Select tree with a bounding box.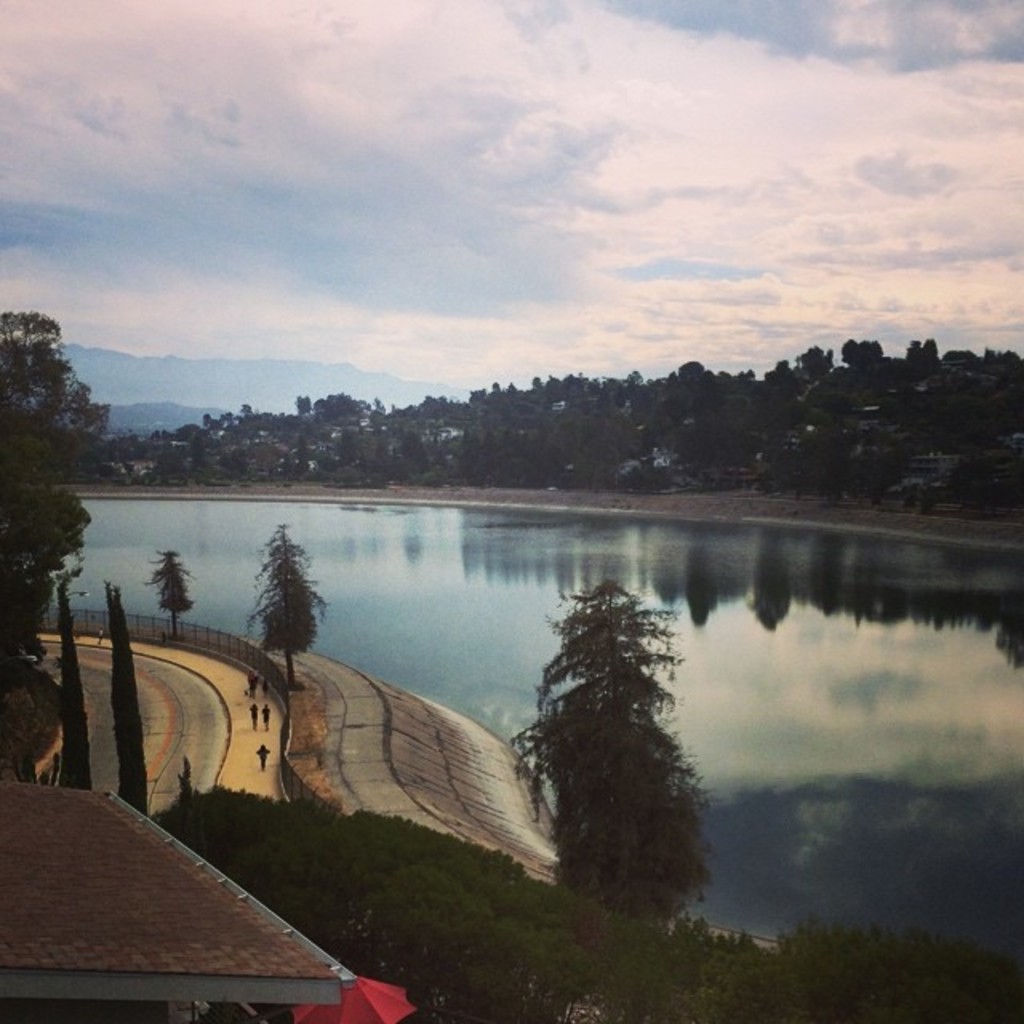
(left=291, top=394, right=315, bottom=414).
